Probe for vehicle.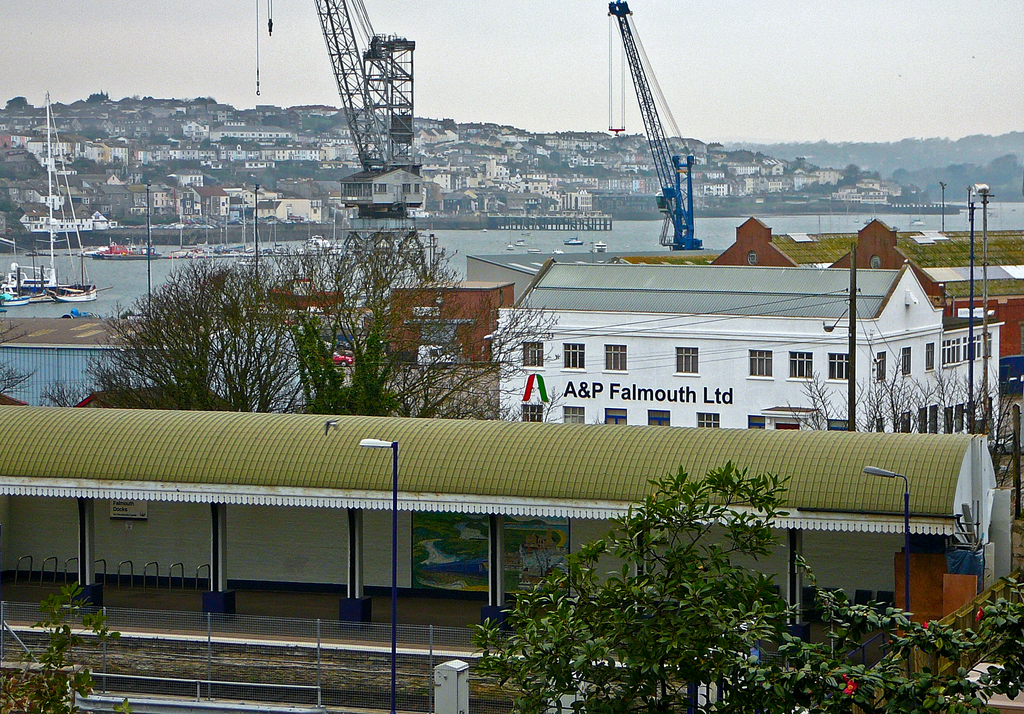
Probe result: [2,88,97,310].
